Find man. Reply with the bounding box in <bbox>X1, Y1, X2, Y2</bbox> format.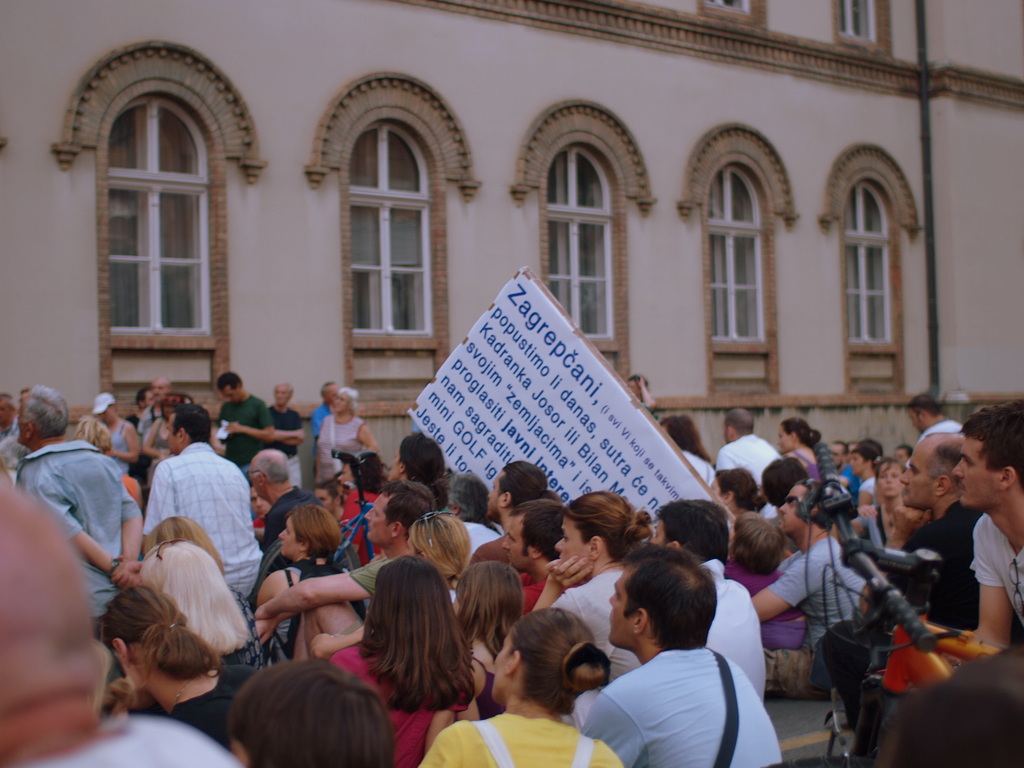
<bbox>0, 387, 33, 484</bbox>.
